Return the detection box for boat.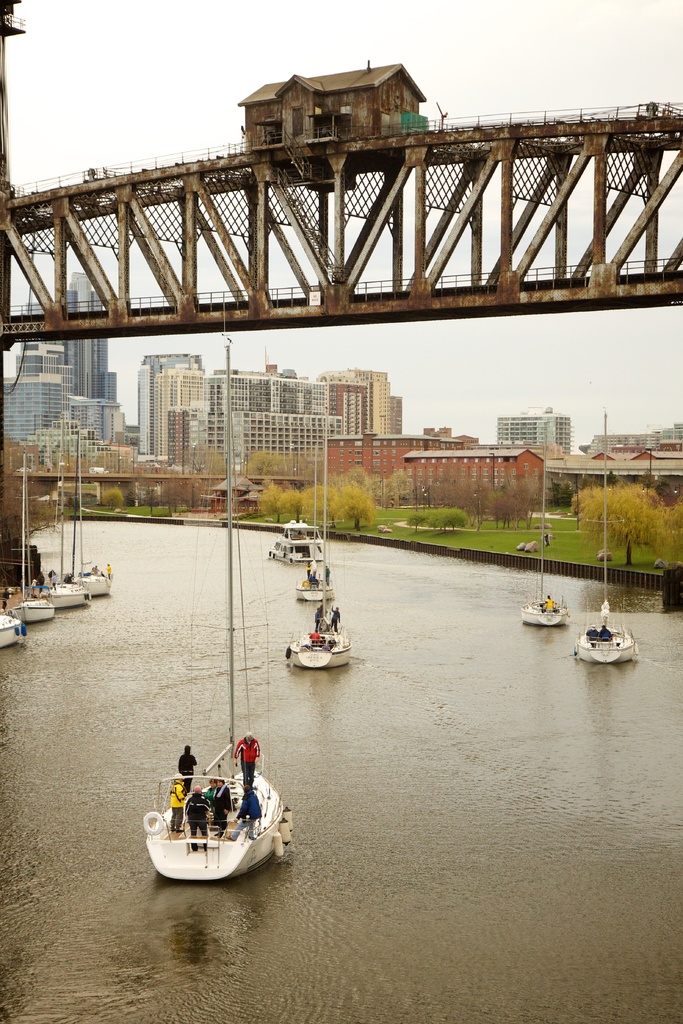
42,585,87,607.
